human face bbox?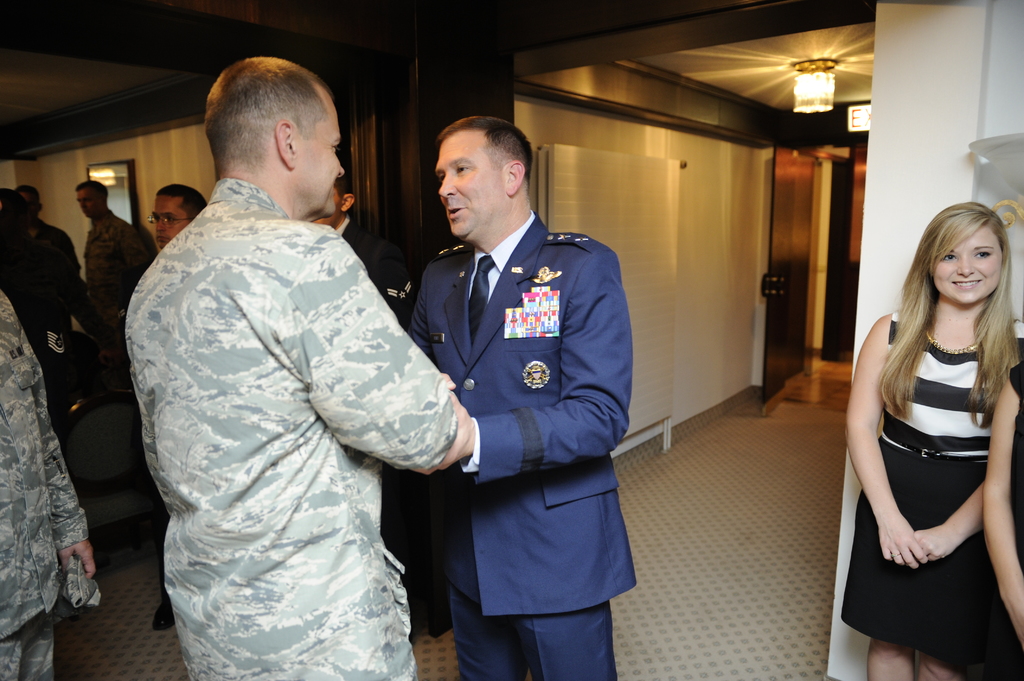
(151, 195, 189, 252)
